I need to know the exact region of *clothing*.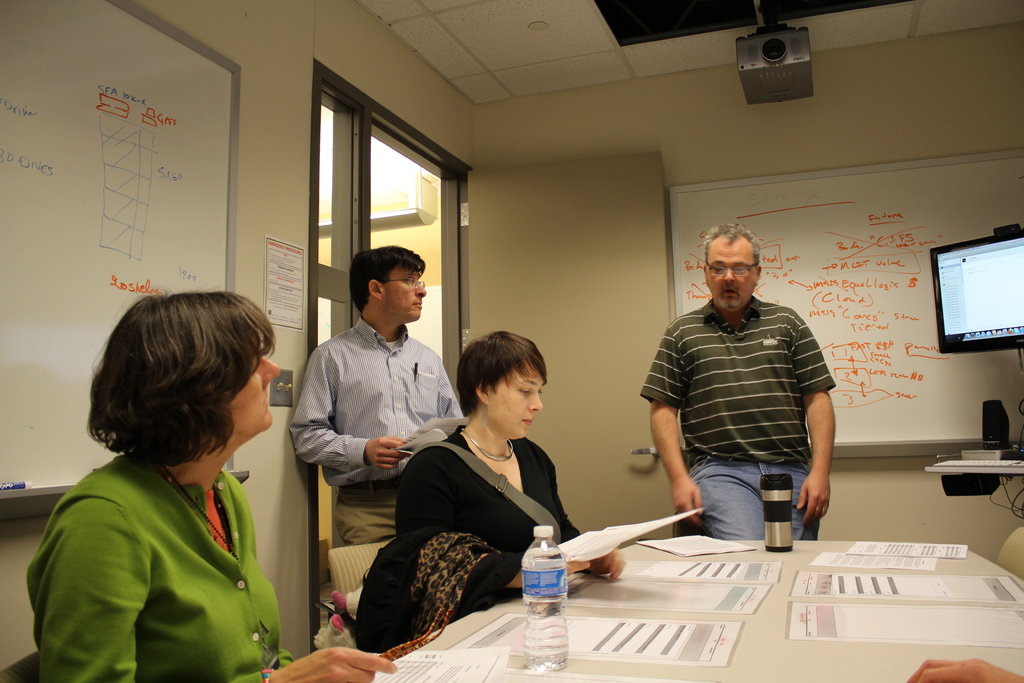
Region: crop(288, 309, 442, 535).
